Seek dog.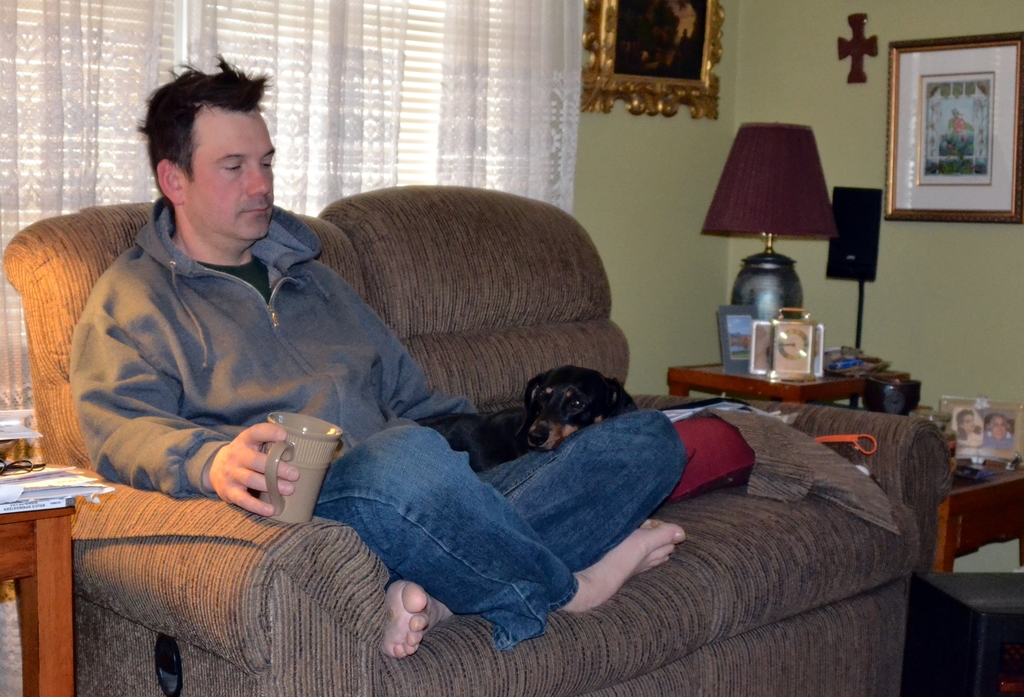
[413,363,639,474].
